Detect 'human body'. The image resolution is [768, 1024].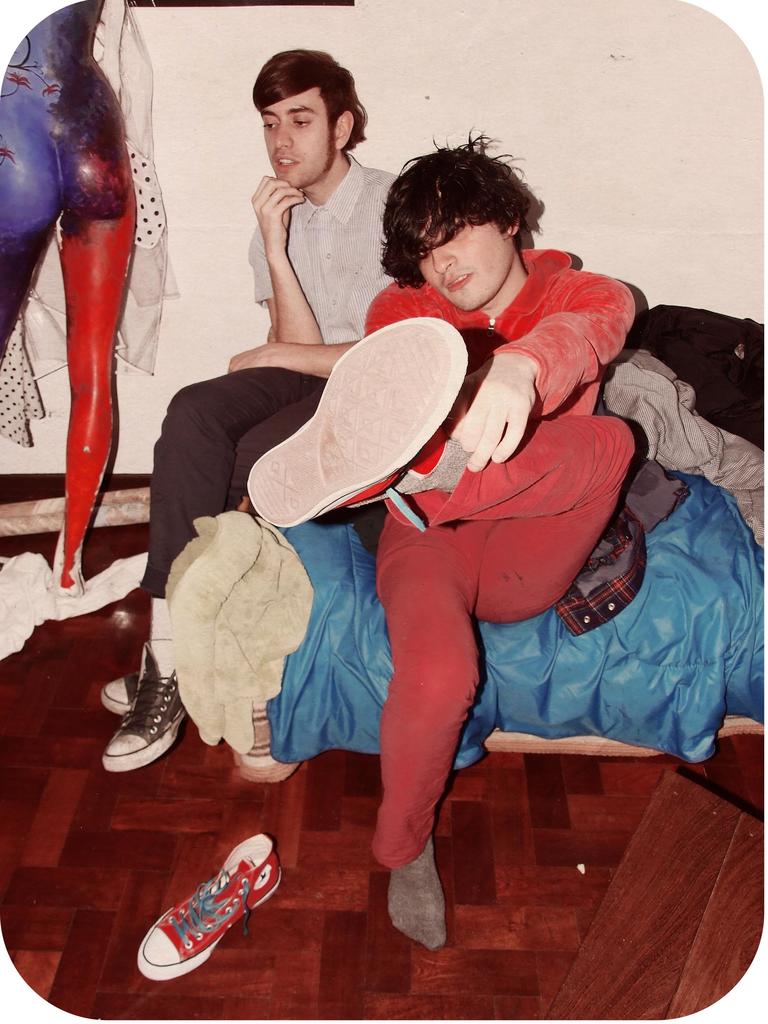
<box>1,0,141,600</box>.
